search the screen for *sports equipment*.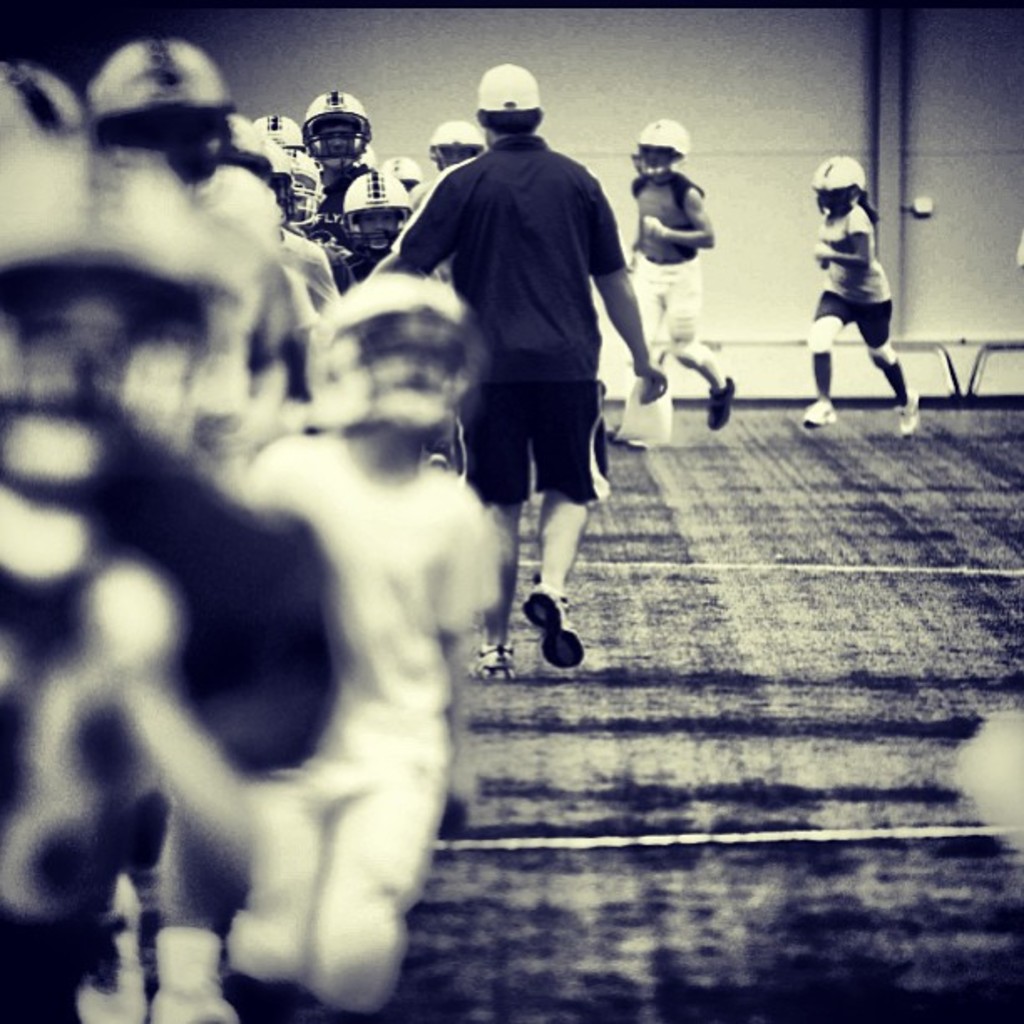
Found at 92,37,224,137.
